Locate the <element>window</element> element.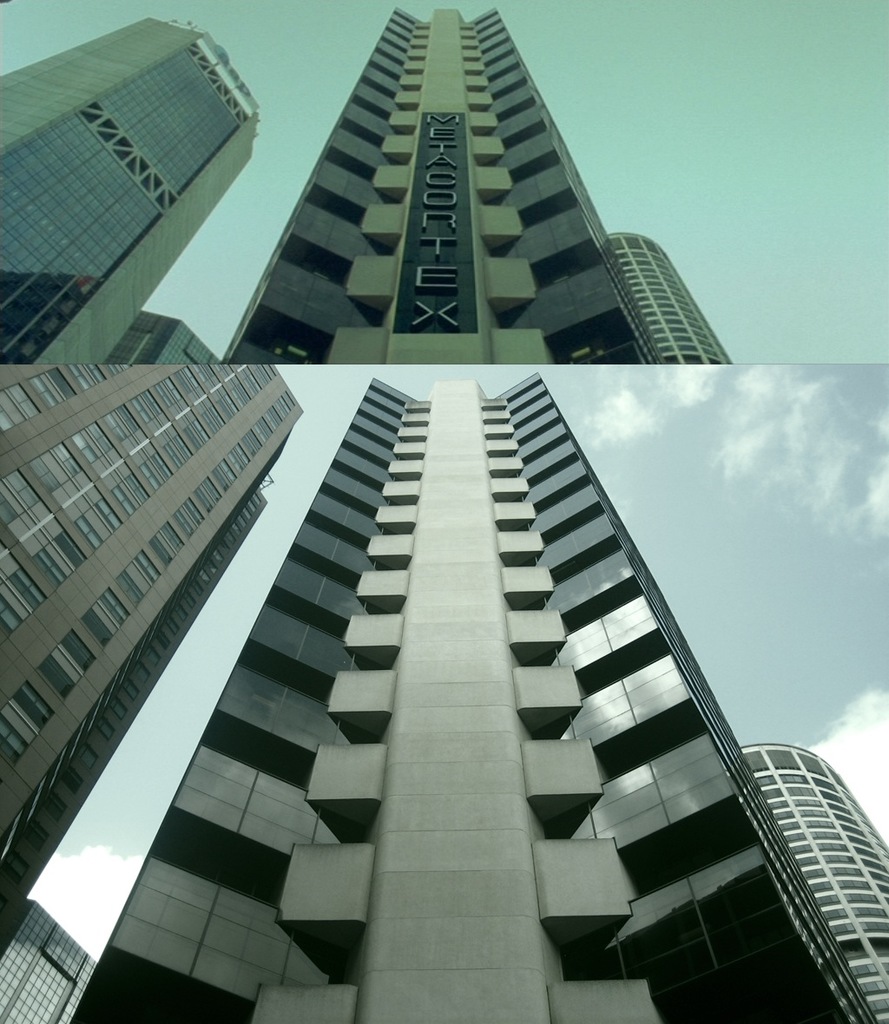
Element bbox: [left=879, top=962, right=888, bottom=977].
